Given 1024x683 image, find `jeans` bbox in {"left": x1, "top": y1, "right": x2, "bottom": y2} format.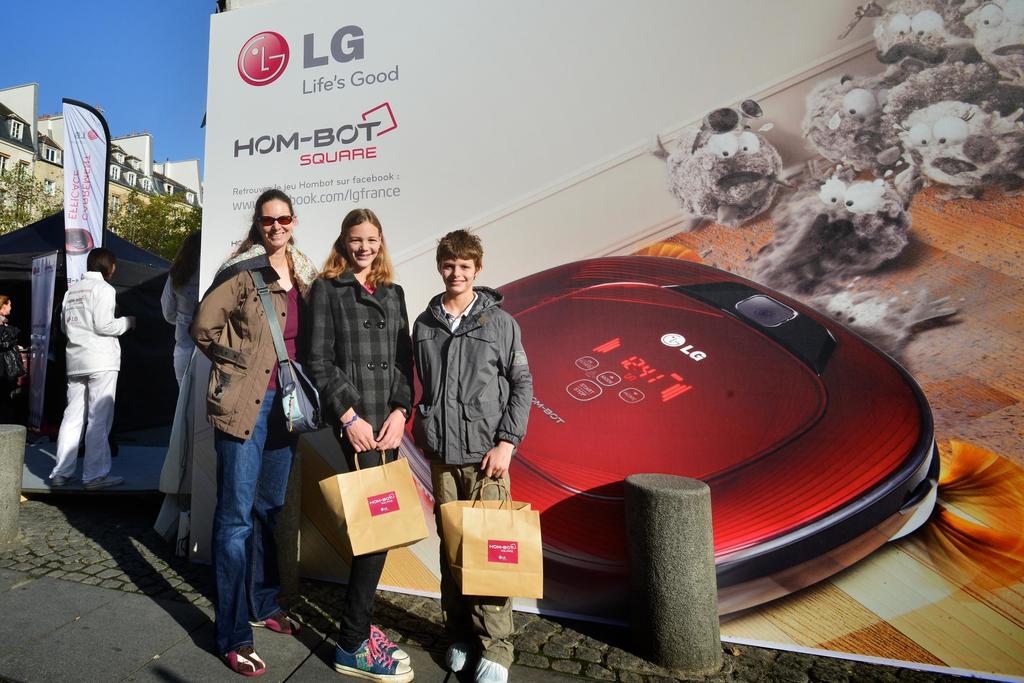
{"left": 221, "top": 383, "right": 297, "bottom": 648}.
